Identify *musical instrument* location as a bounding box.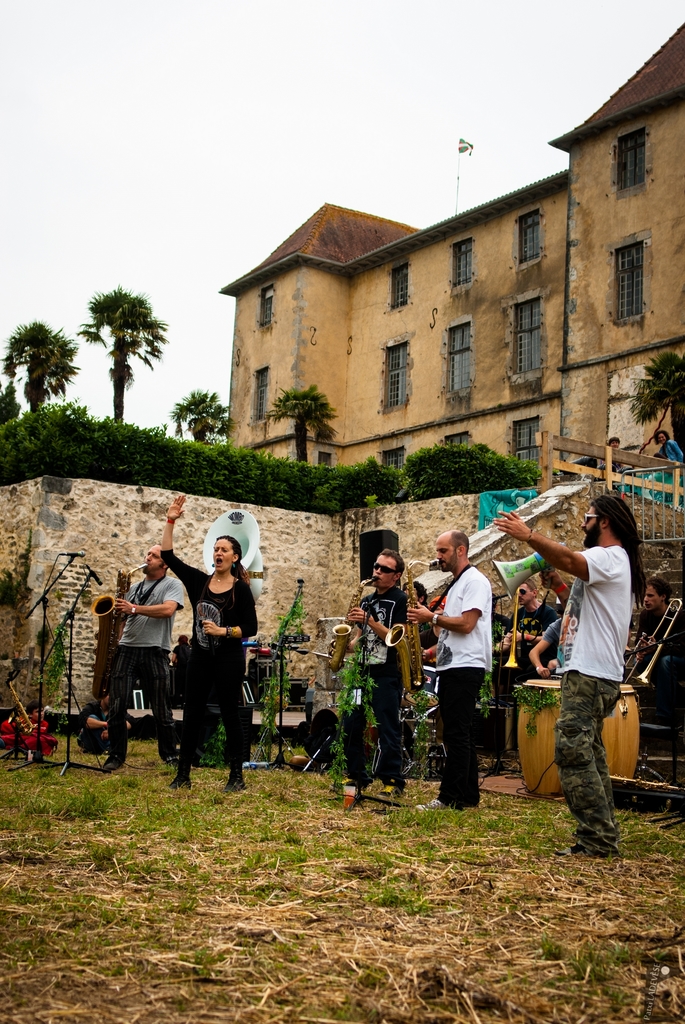
x1=326 y1=566 x2=378 y2=673.
